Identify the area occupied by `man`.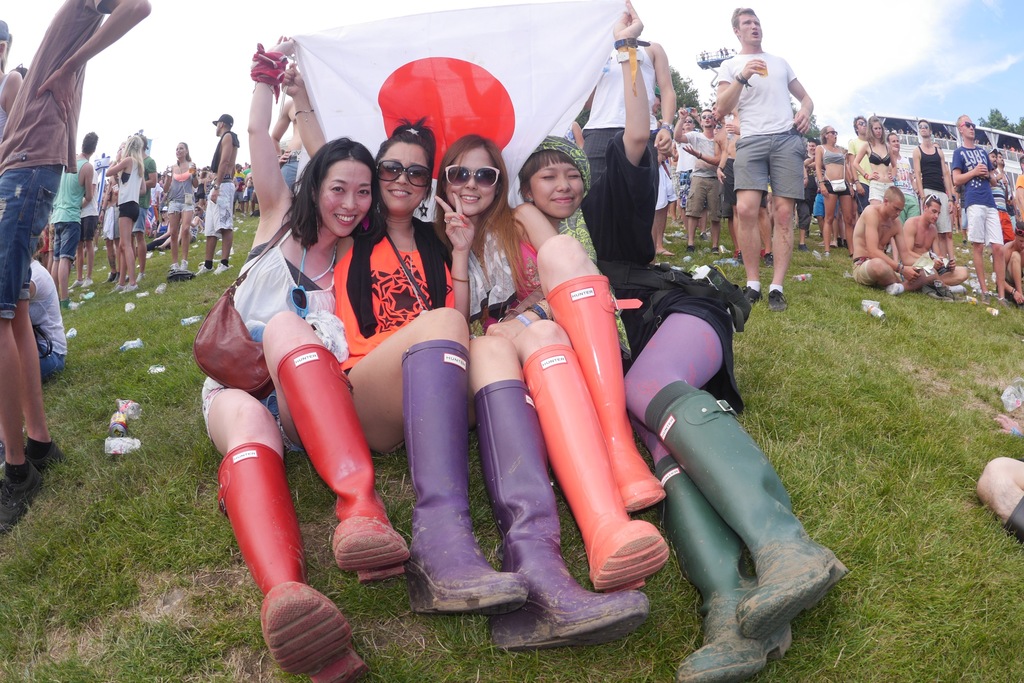
Area: {"left": 121, "top": 133, "right": 158, "bottom": 283}.
